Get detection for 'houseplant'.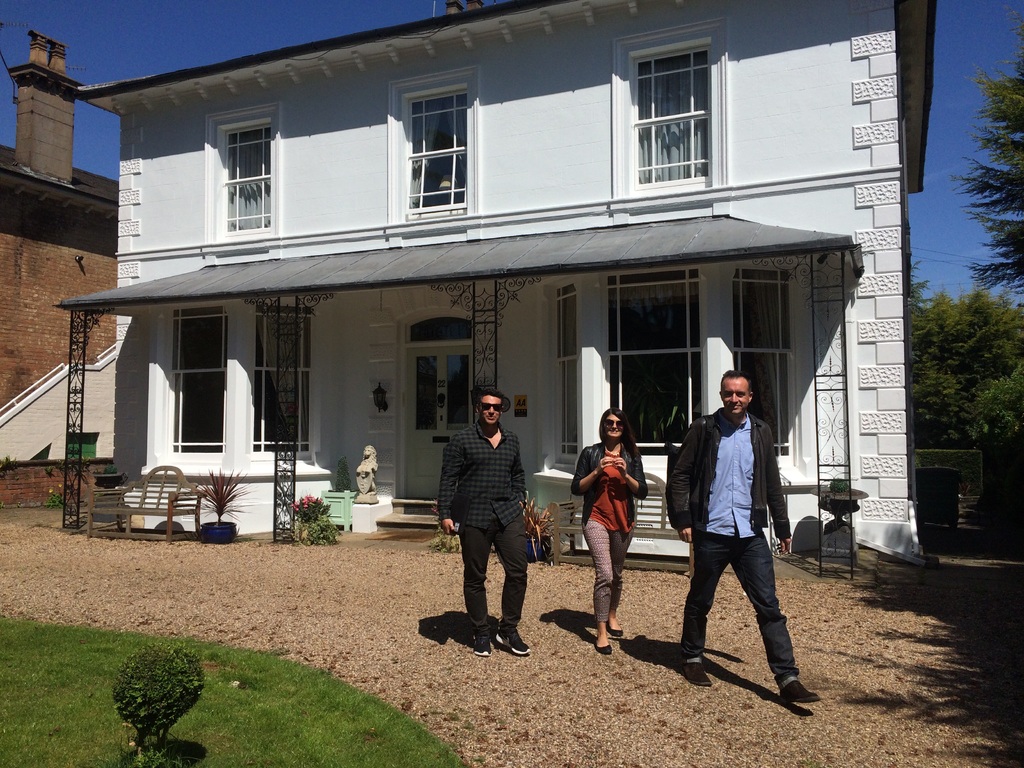
Detection: box=[94, 460, 132, 495].
